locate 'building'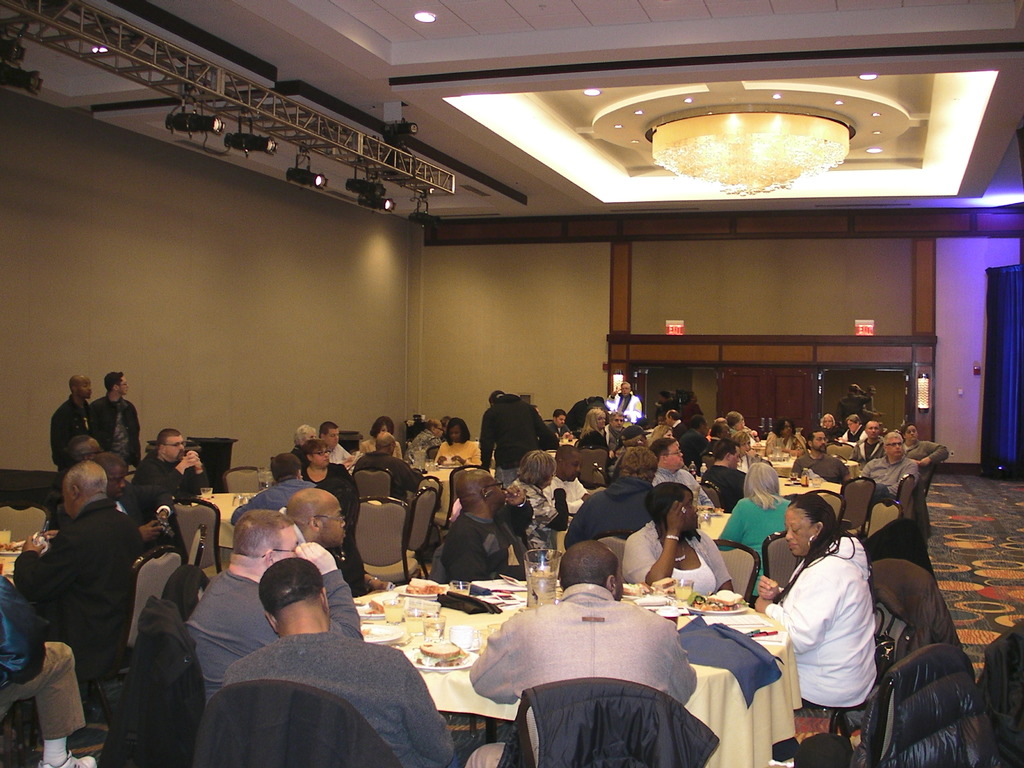
{"x1": 0, "y1": 0, "x2": 1023, "y2": 767}
